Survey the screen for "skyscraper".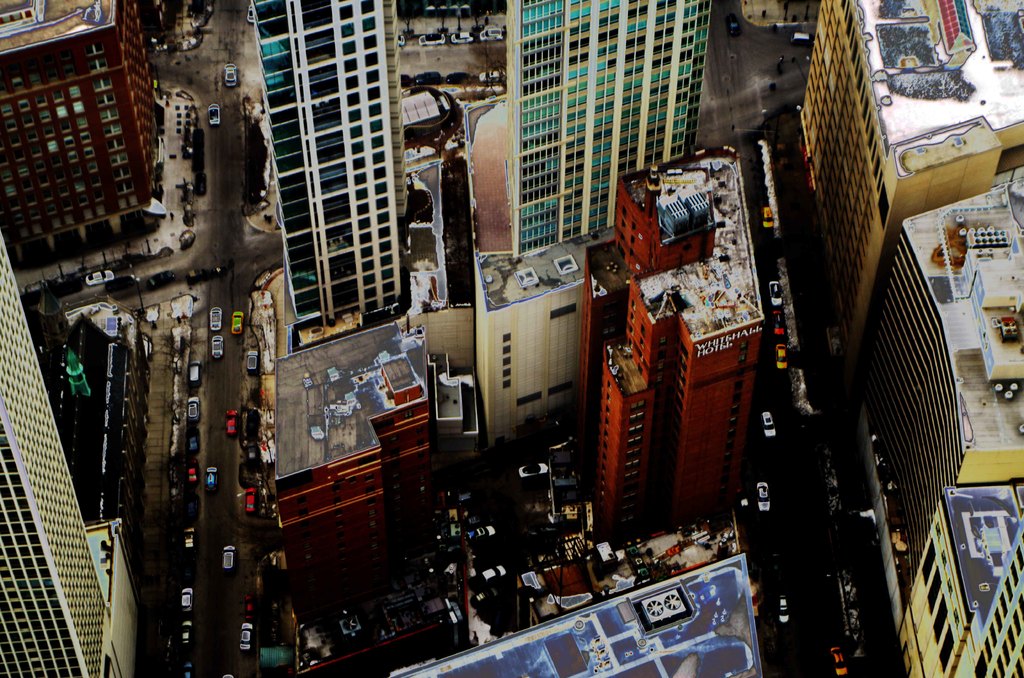
Survey found: 252, 0, 407, 362.
